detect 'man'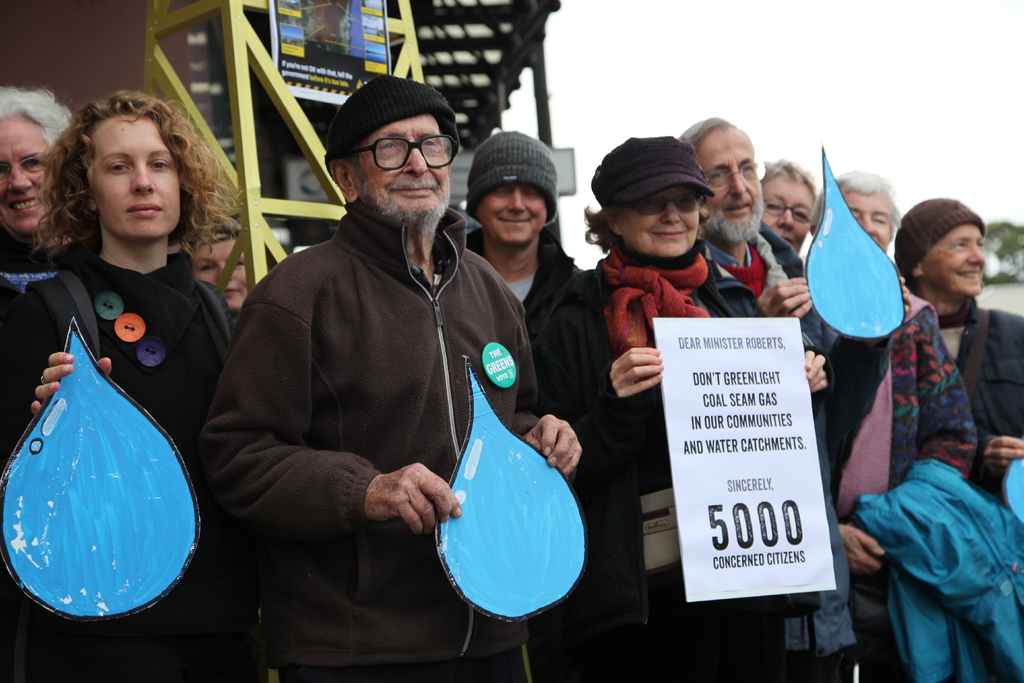
box(671, 114, 866, 682)
